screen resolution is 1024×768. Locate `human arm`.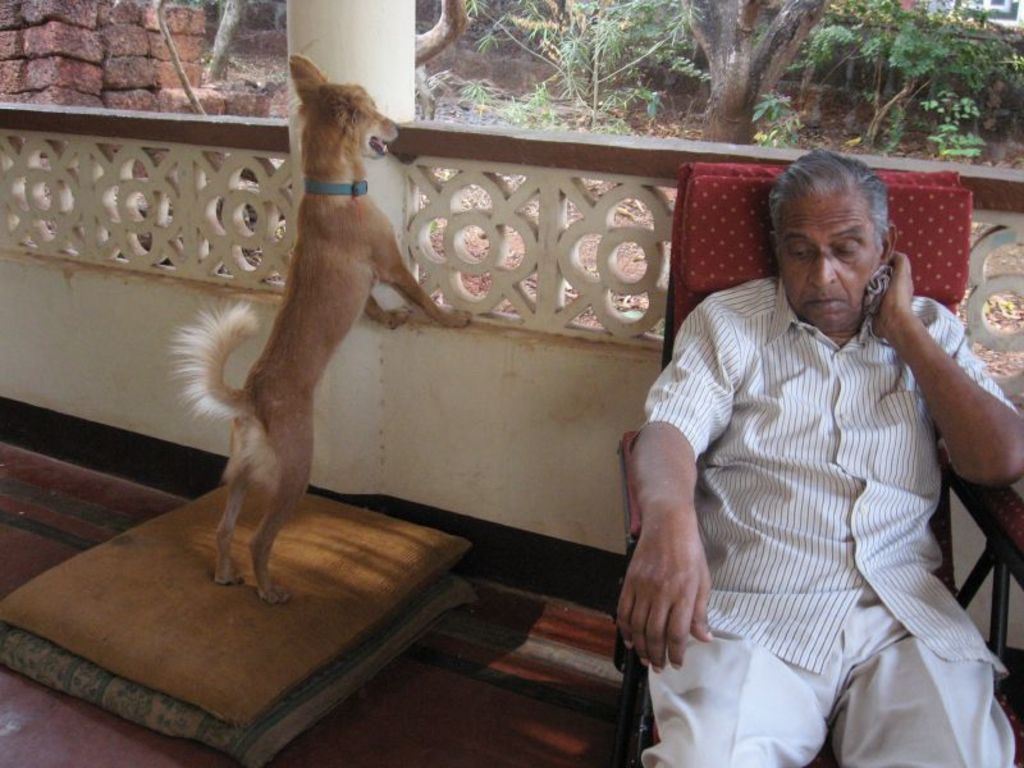
Rect(892, 269, 1018, 504).
